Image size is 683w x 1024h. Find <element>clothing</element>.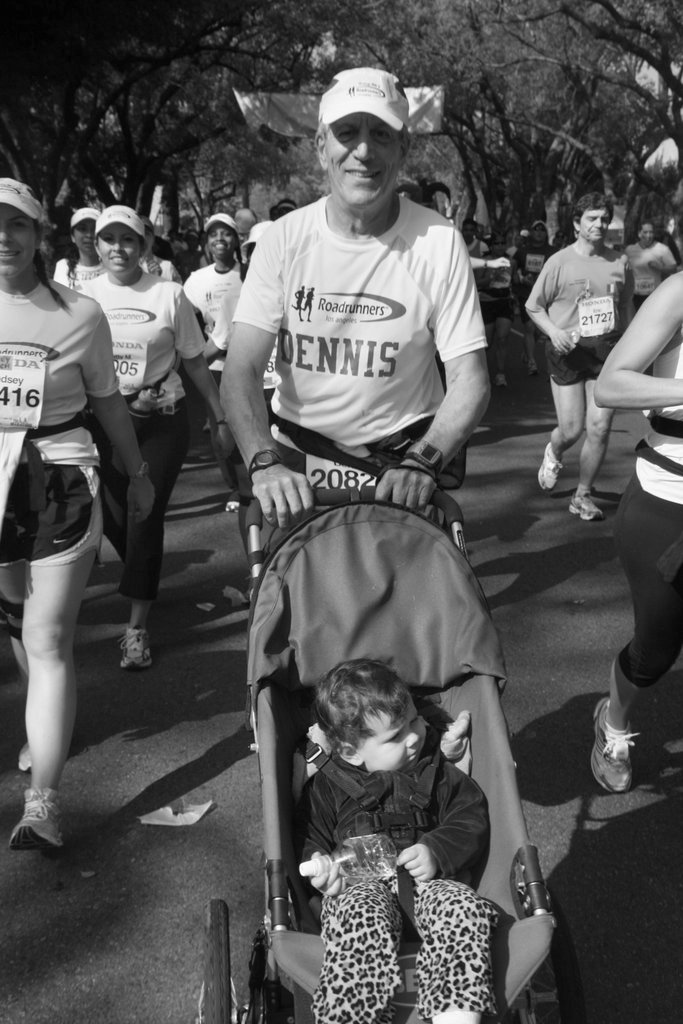
<box>186,264,237,349</box>.
